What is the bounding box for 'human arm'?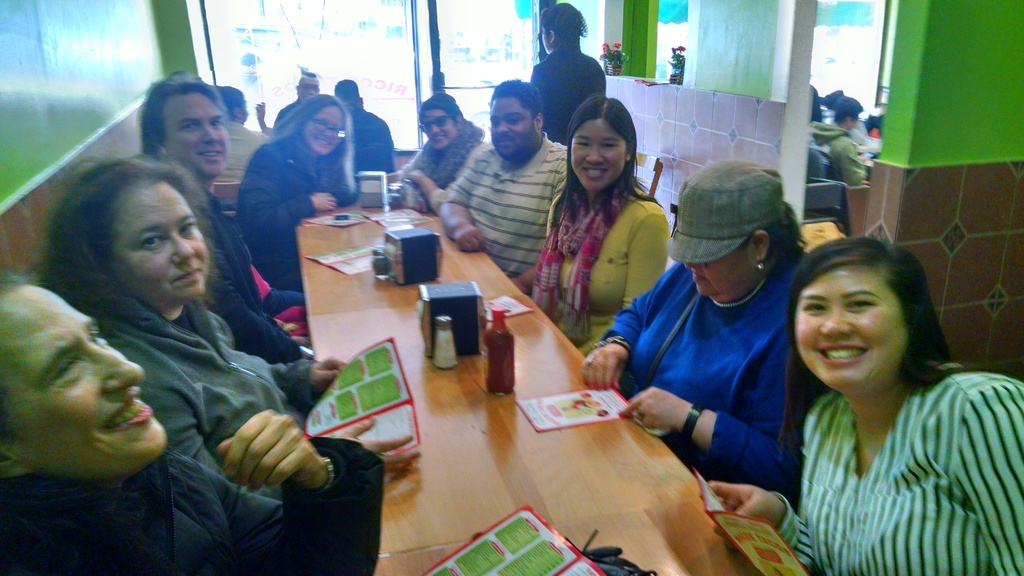
[435,156,483,257].
